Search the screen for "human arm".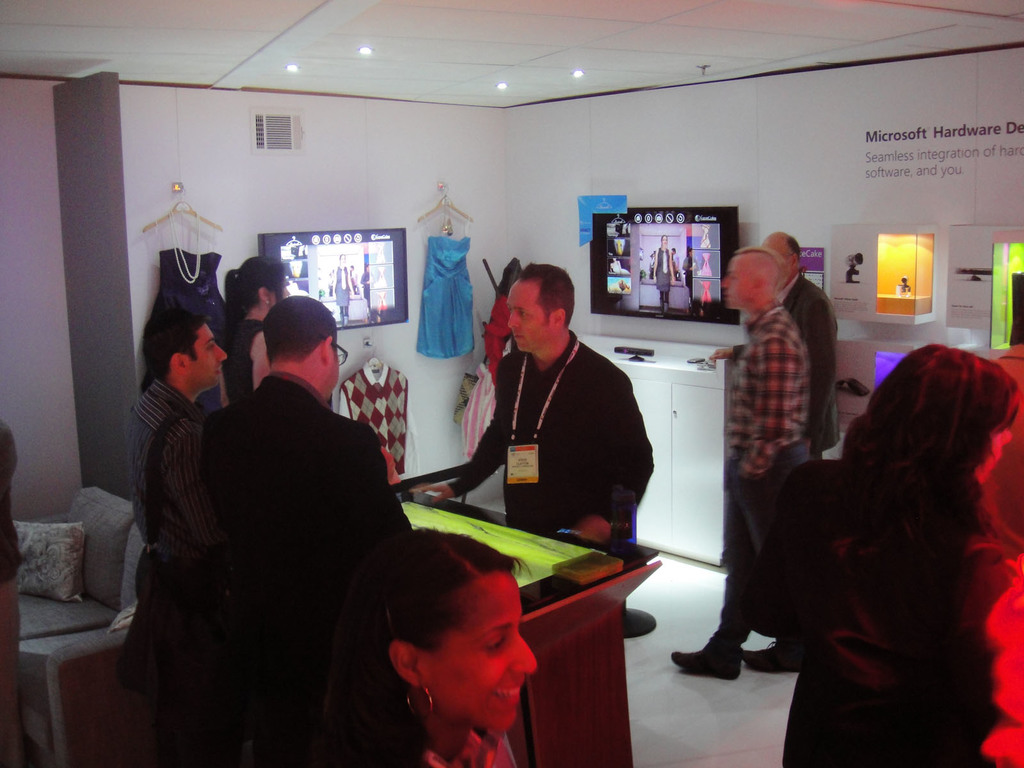
Found at <box>806,296,837,450</box>.
